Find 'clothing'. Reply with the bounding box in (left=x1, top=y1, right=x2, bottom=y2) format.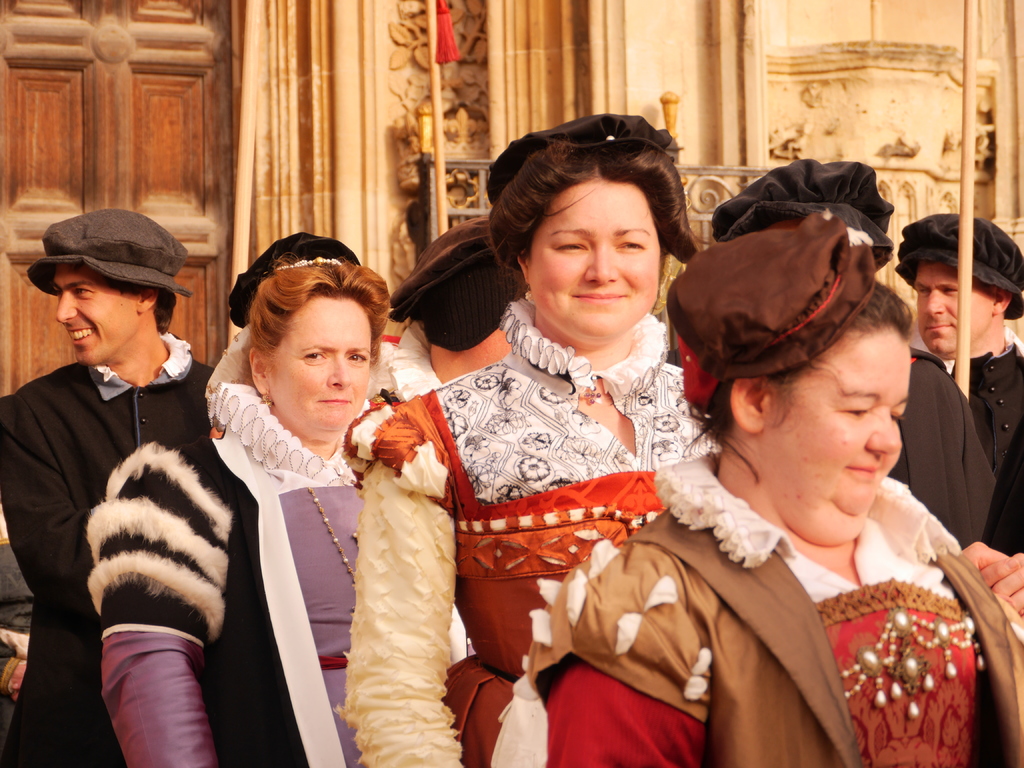
(left=493, top=451, right=981, bottom=767).
